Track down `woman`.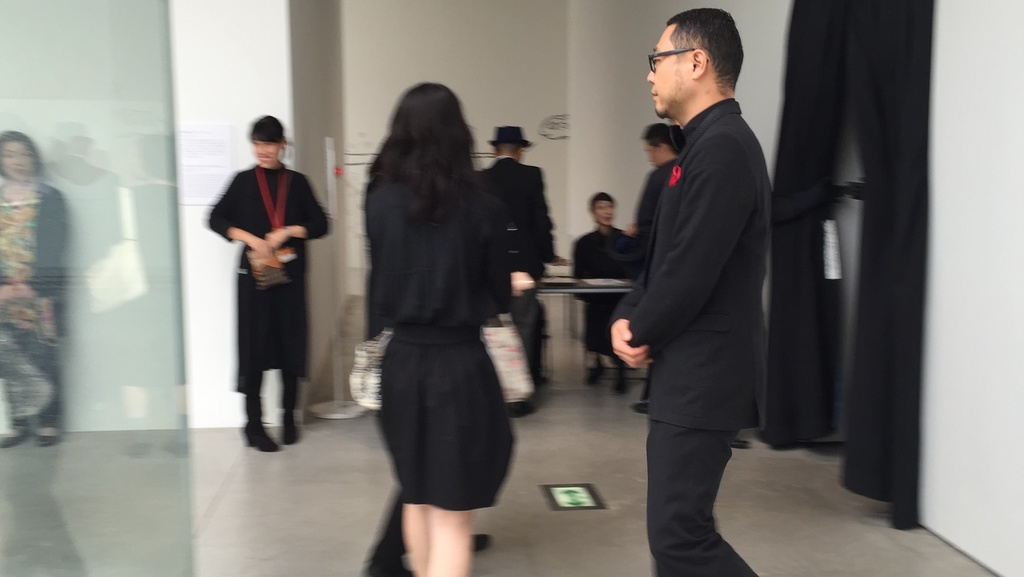
Tracked to <bbox>573, 187, 639, 396</bbox>.
